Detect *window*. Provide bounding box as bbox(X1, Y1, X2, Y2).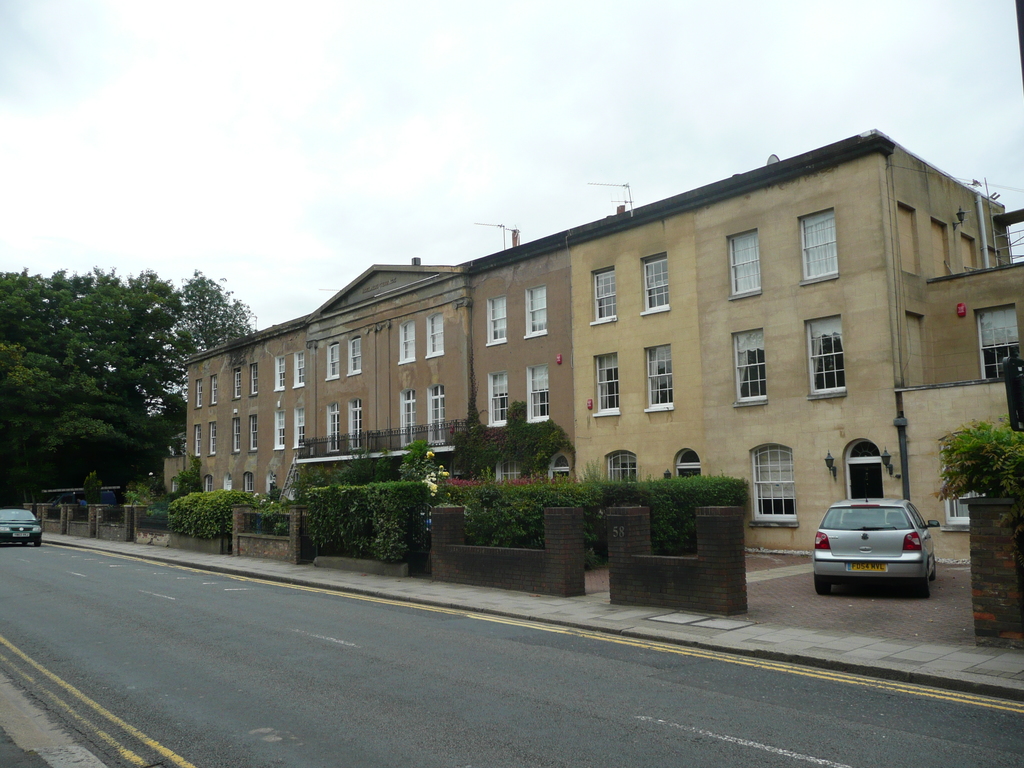
bbox(527, 284, 549, 336).
